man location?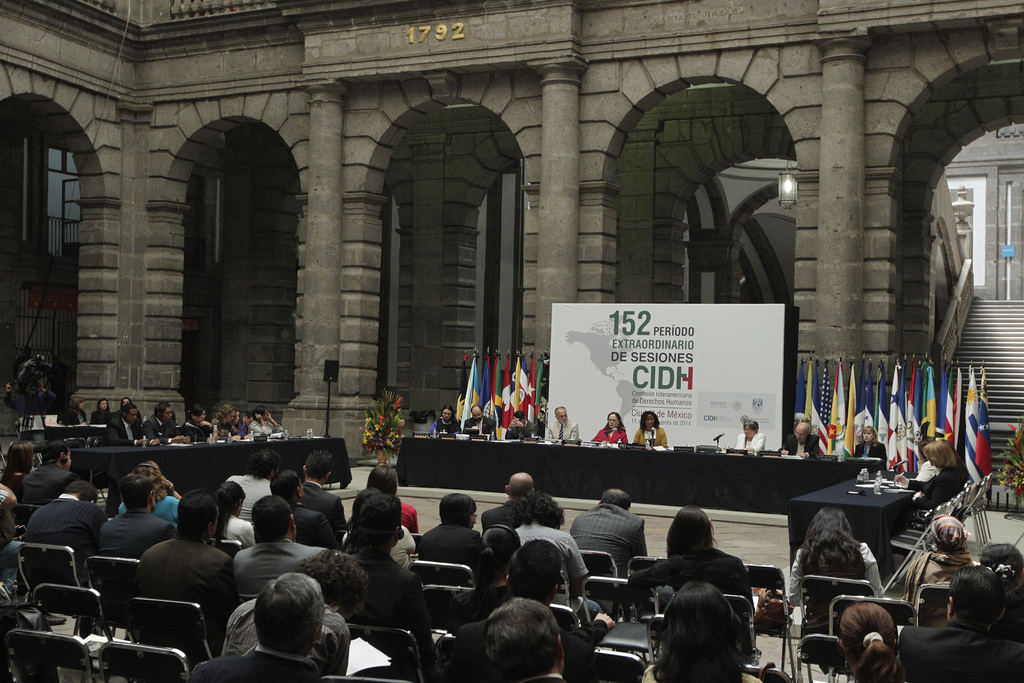
Rect(505, 412, 537, 438)
